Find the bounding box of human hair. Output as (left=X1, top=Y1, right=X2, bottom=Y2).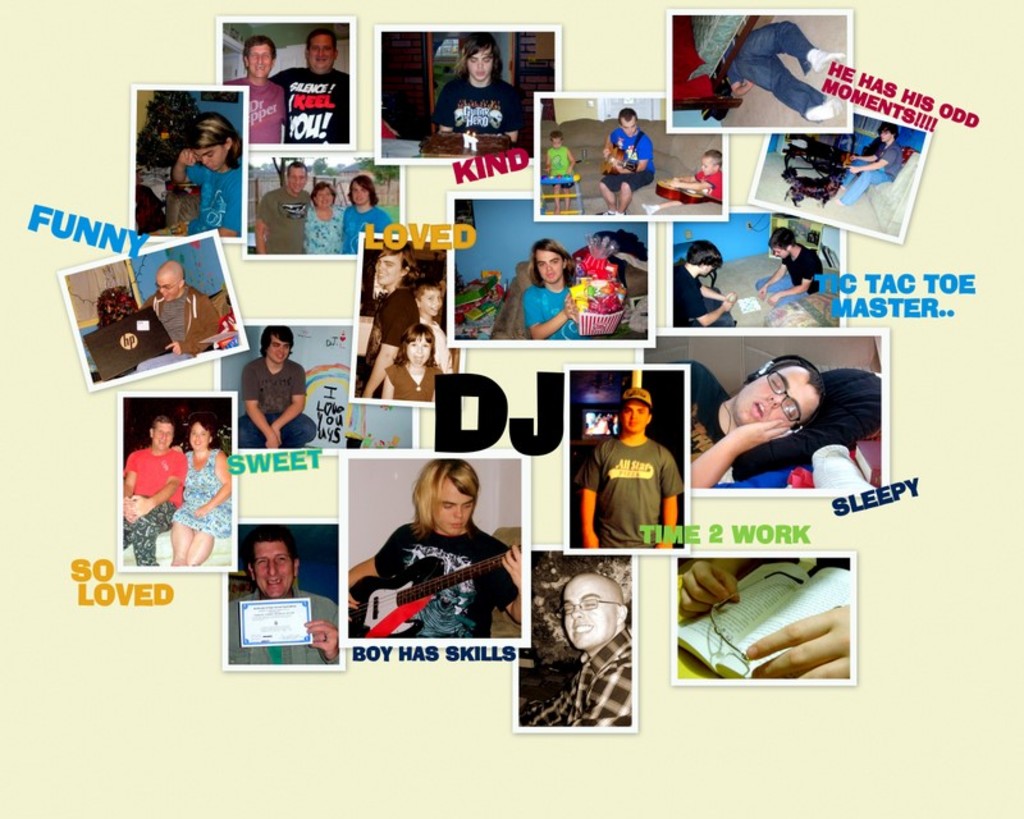
(left=447, top=27, right=509, bottom=84).
